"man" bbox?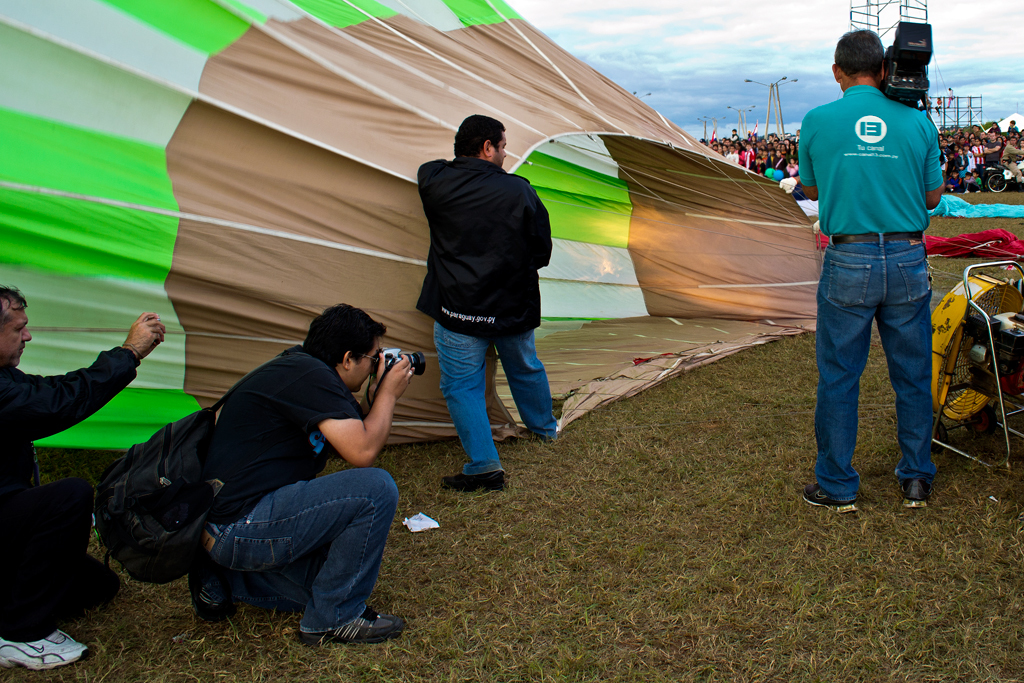
415, 112, 571, 506
